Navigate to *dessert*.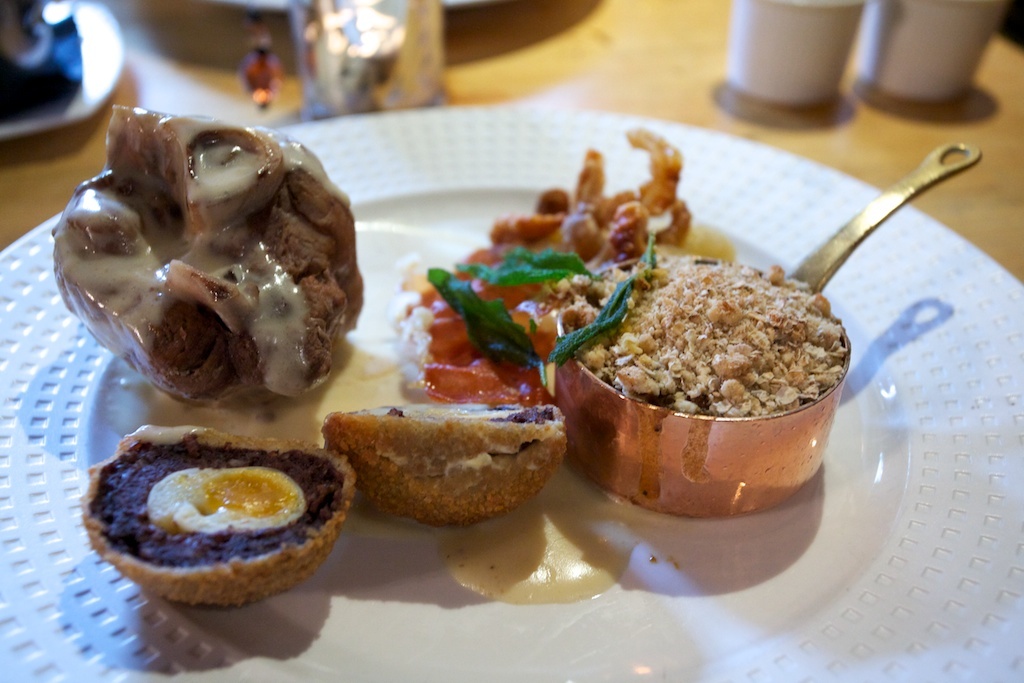
Navigation target: detection(319, 394, 561, 543).
